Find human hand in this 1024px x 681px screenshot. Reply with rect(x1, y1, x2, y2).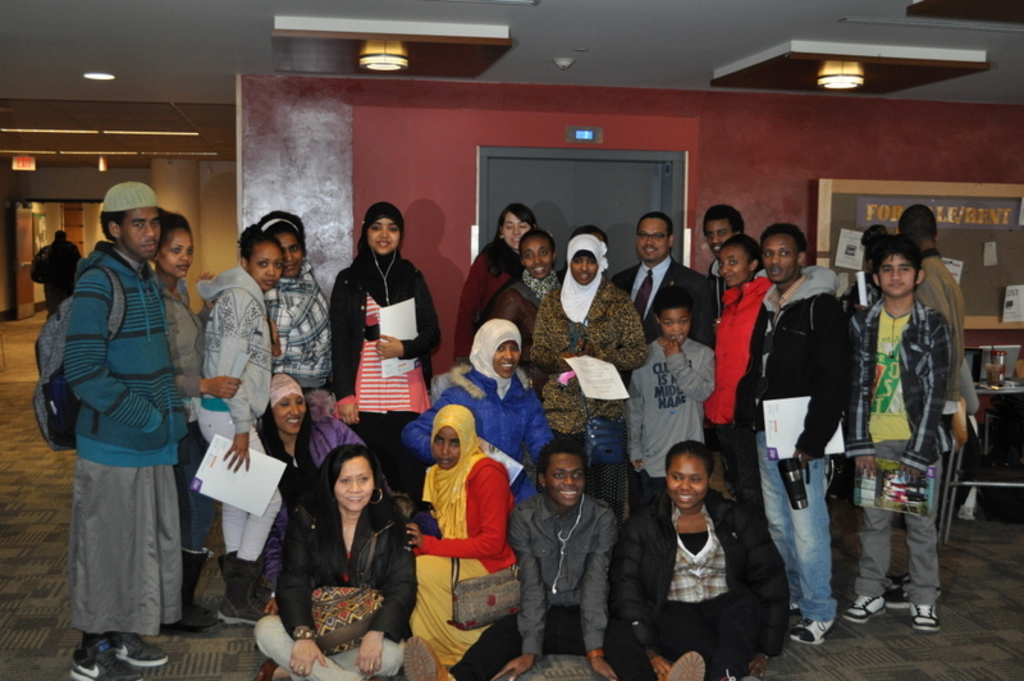
rect(270, 320, 280, 352).
